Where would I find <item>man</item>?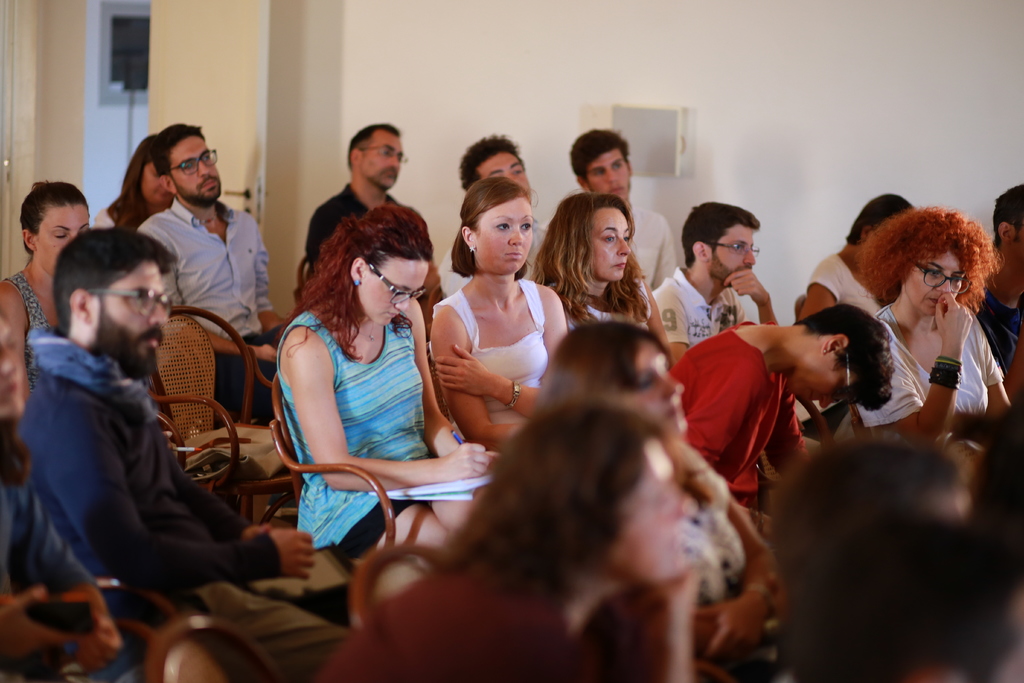
At left=134, top=115, right=260, bottom=427.
